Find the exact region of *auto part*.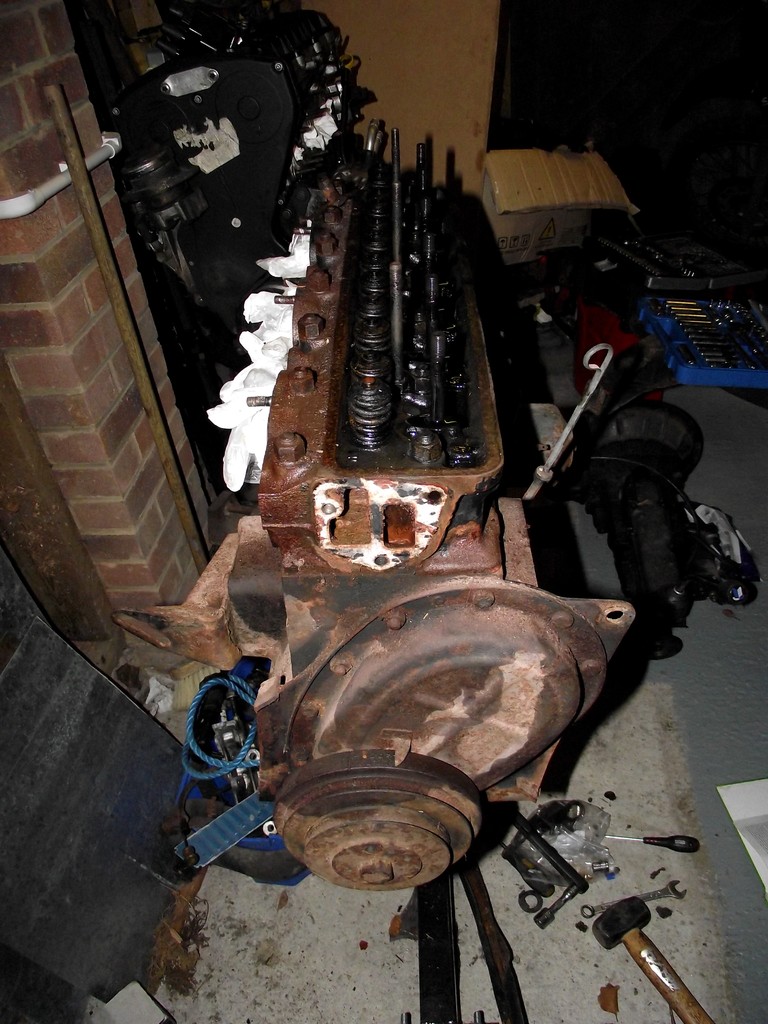
Exact region: locate(578, 876, 687, 922).
